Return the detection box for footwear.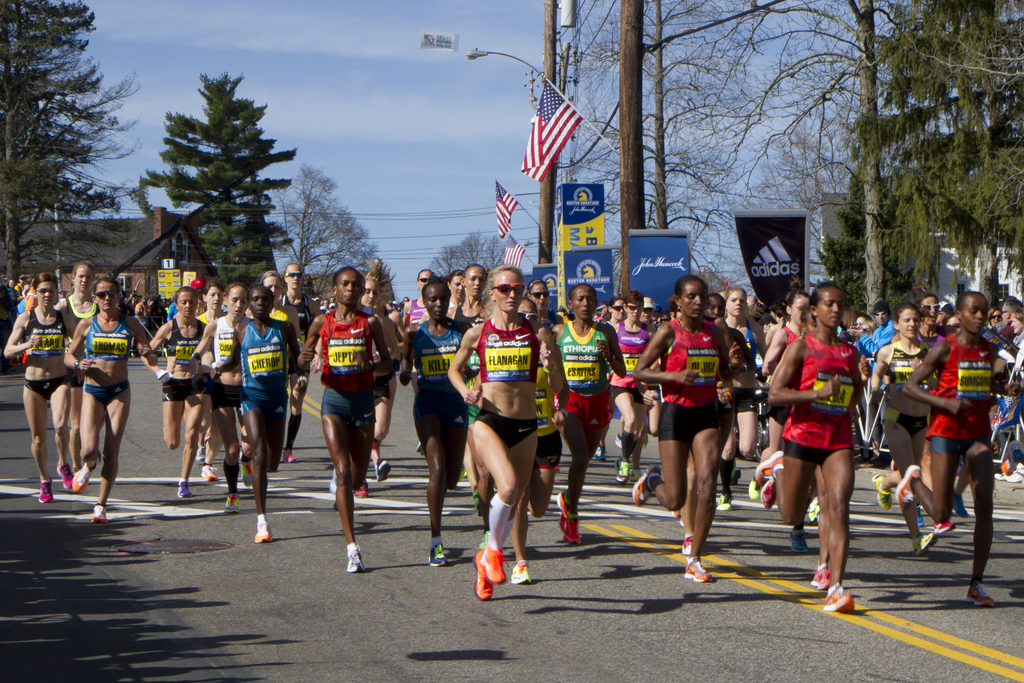
<box>896,465,927,510</box>.
